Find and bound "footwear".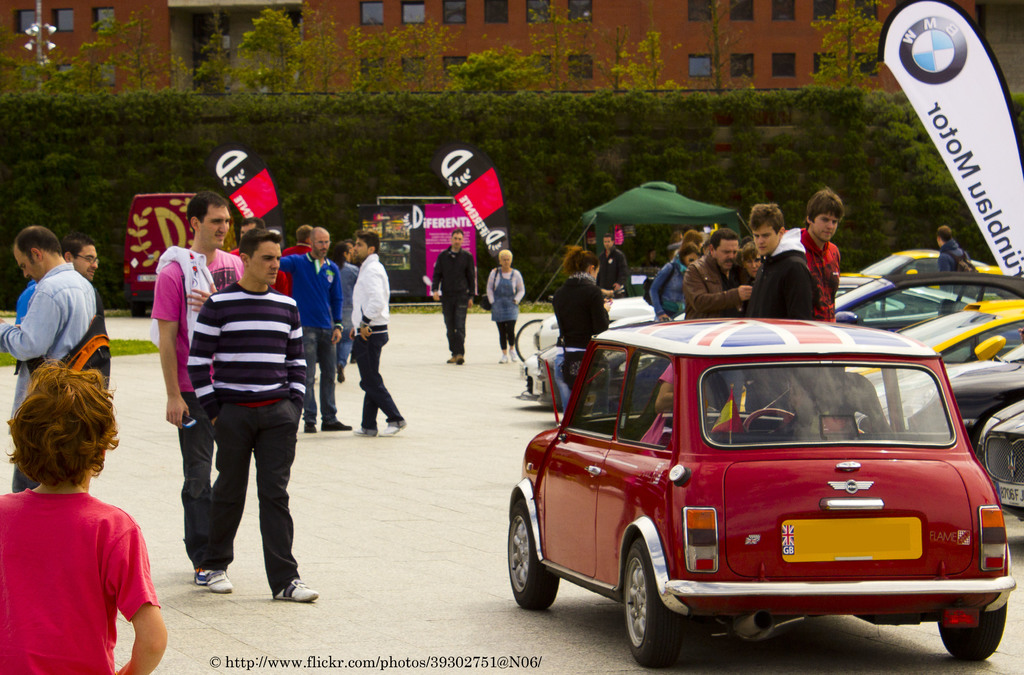
Bound: 187,563,211,588.
